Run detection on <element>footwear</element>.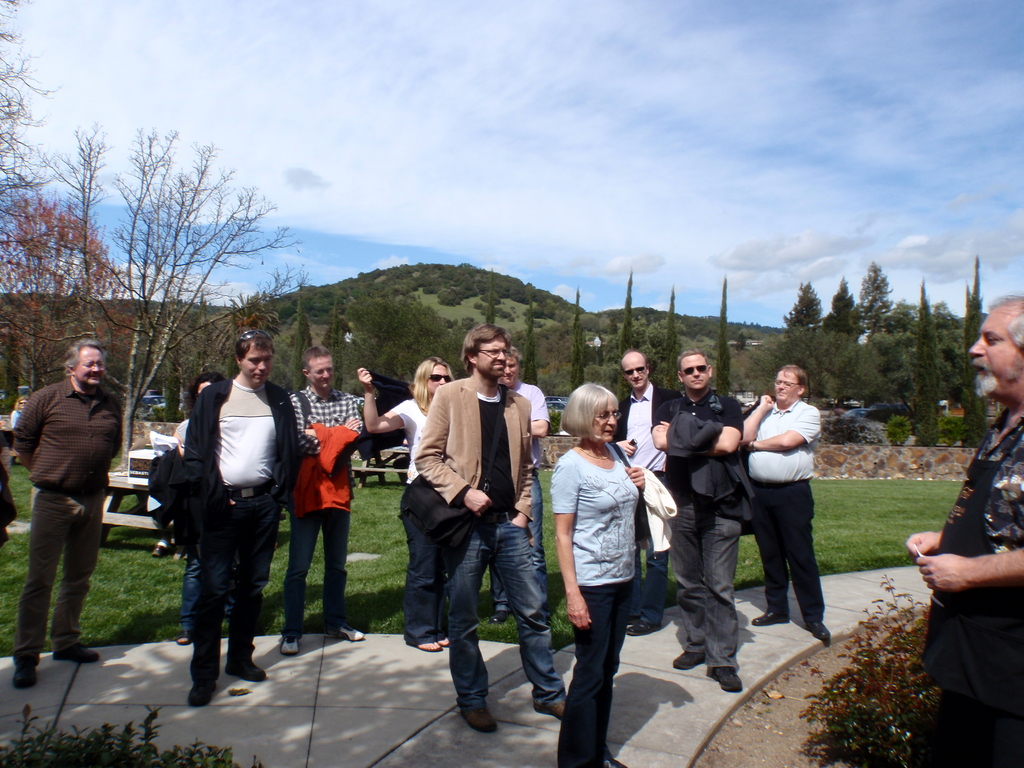
Result: bbox(150, 544, 165, 556).
